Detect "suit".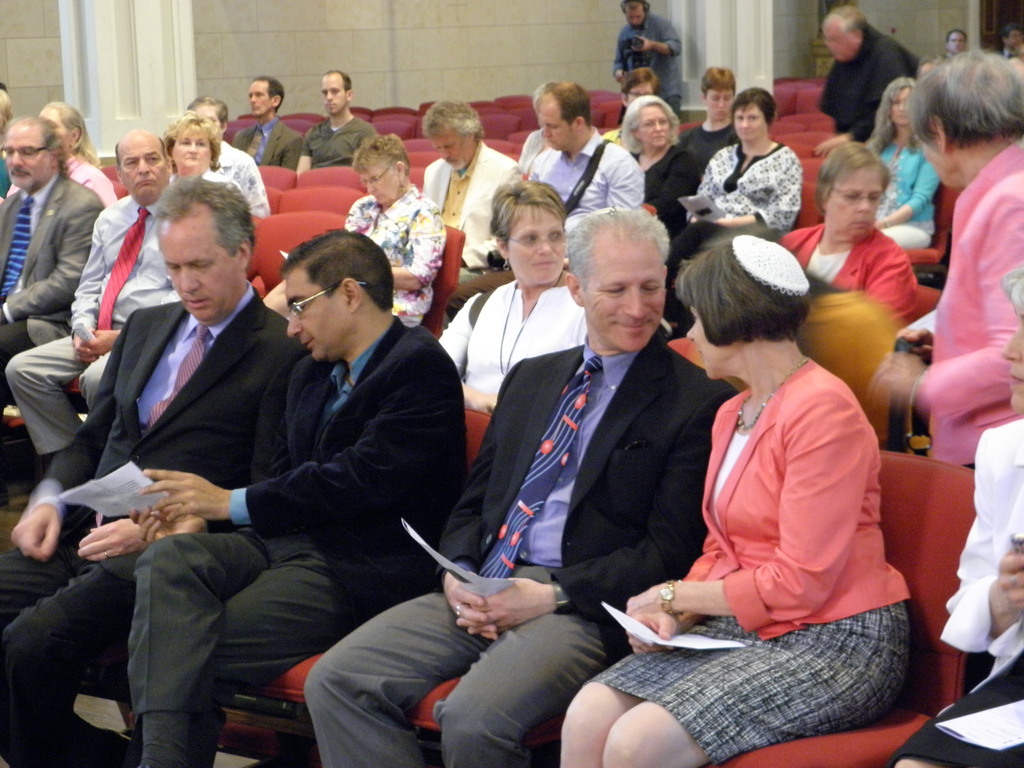
Detected at rect(0, 175, 104, 413).
